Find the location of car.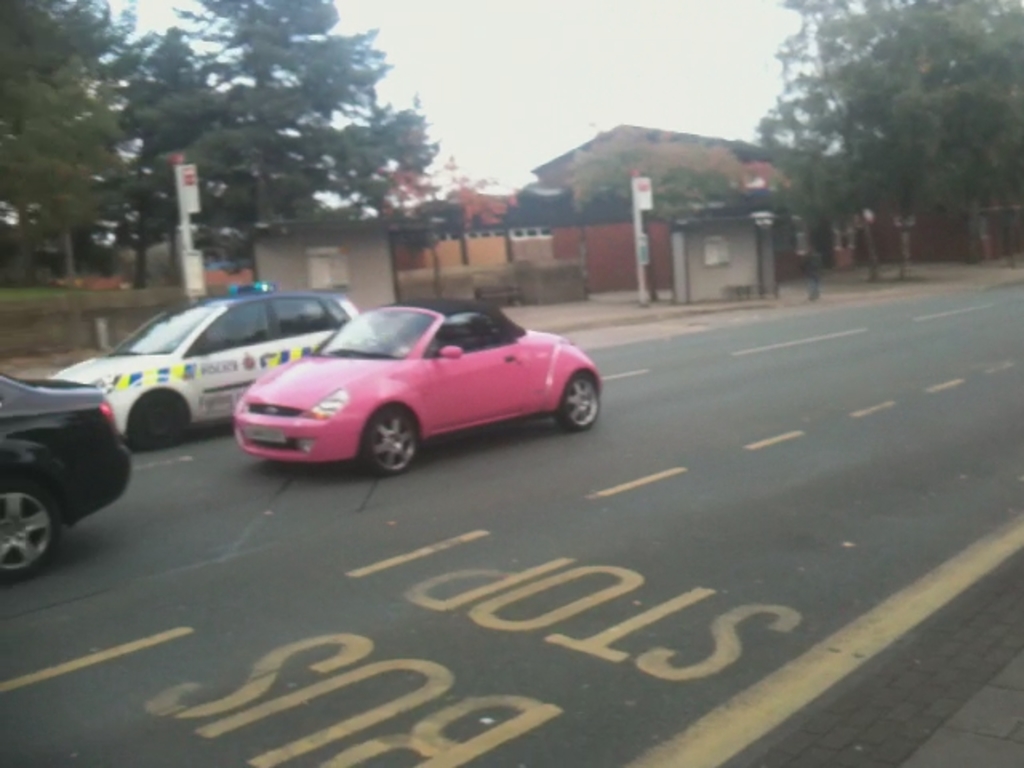
Location: bbox=[0, 365, 130, 576].
